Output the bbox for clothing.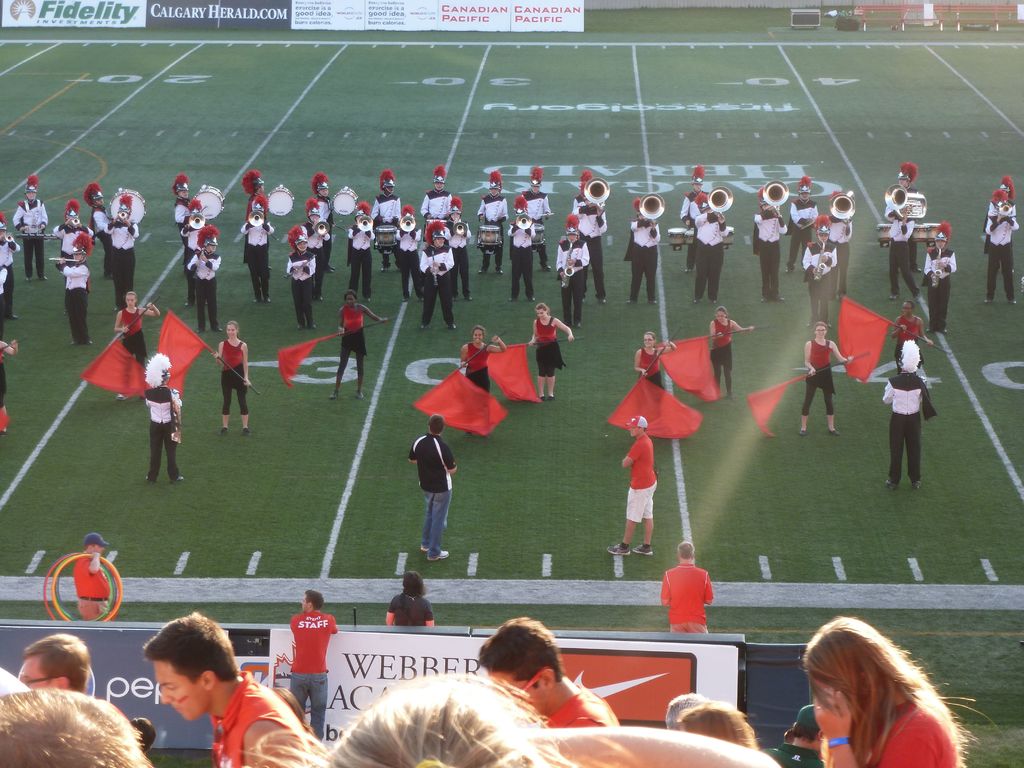
<bbox>551, 236, 589, 324</bbox>.
